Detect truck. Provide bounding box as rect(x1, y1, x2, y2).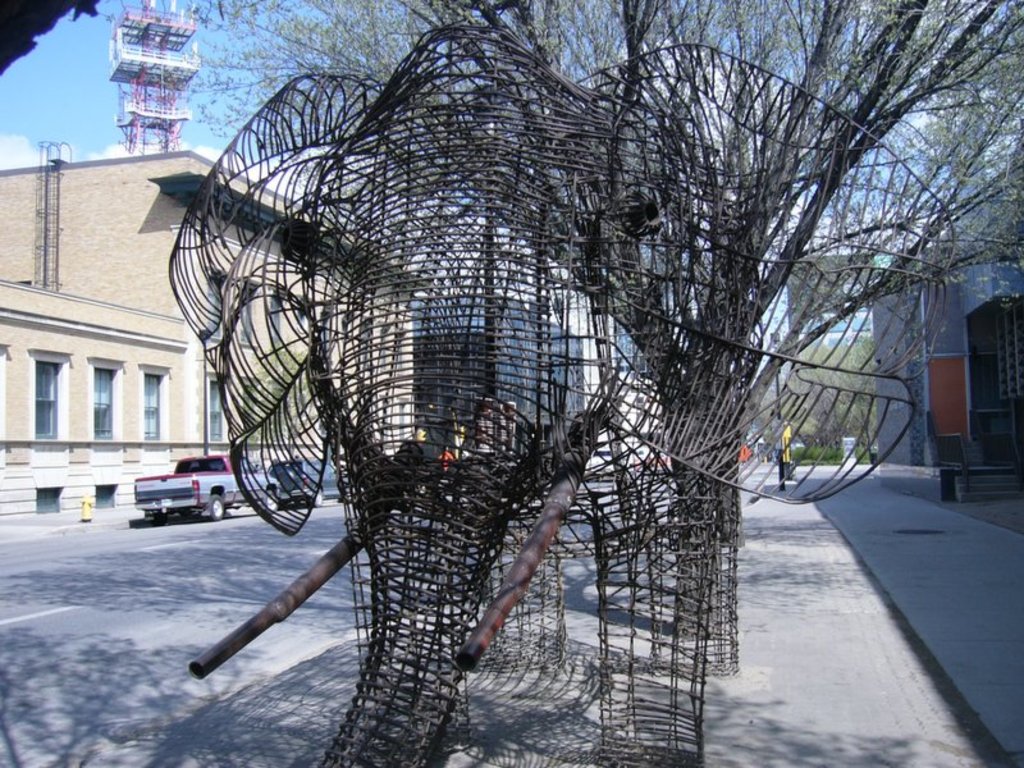
rect(132, 452, 285, 522).
